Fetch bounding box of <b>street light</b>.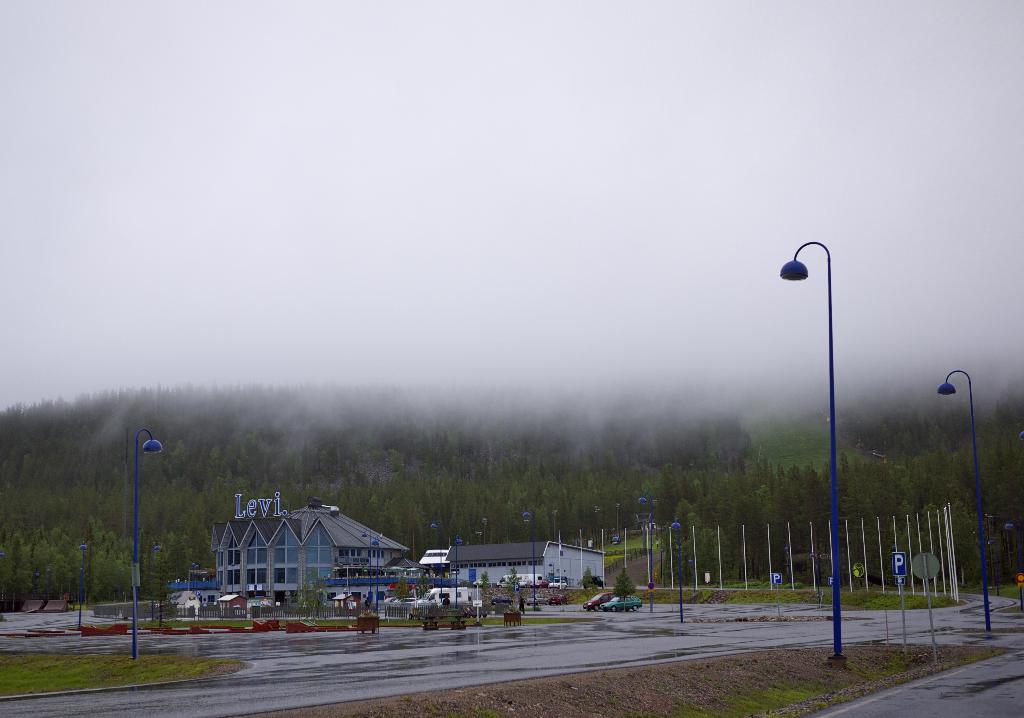
Bbox: bbox=[524, 505, 535, 612].
